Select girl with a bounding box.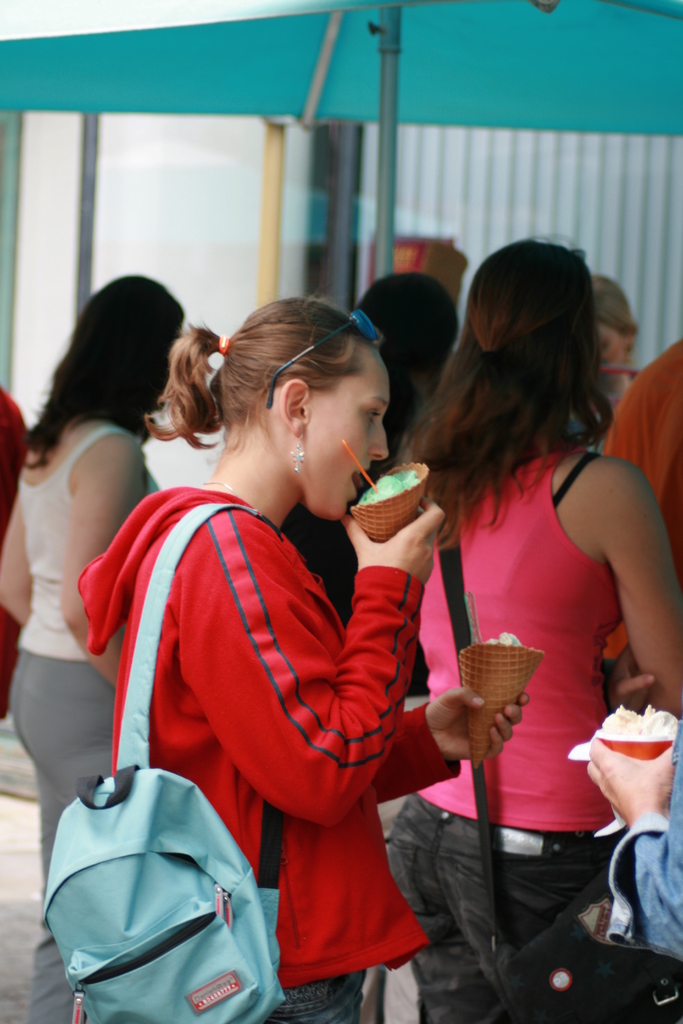
detection(77, 287, 530, 1023).
